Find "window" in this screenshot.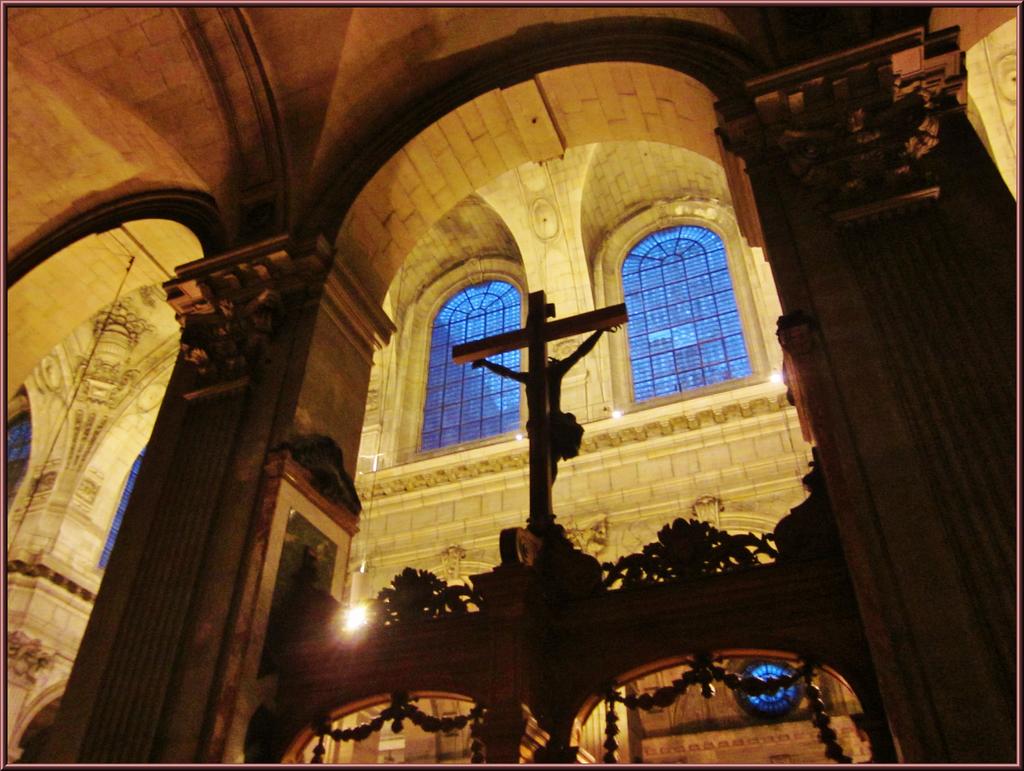
The bounding box for "window" is bbox(8, 403, 28, 464).
